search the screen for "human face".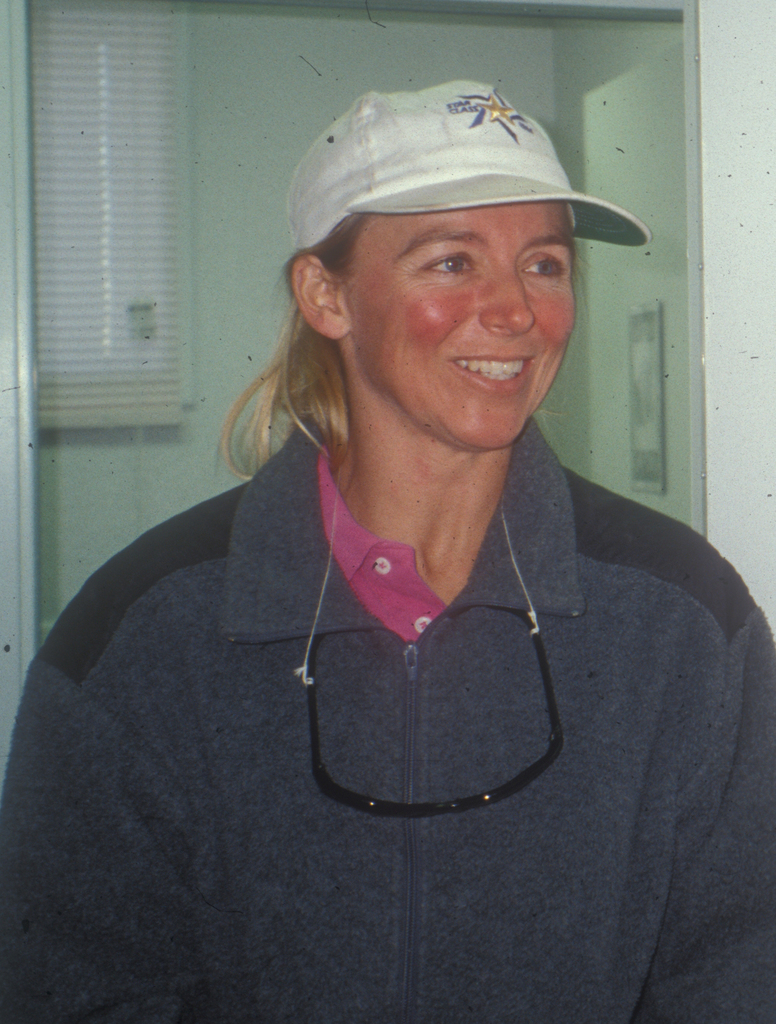
Found at rect(346, 198, 576, 443).
